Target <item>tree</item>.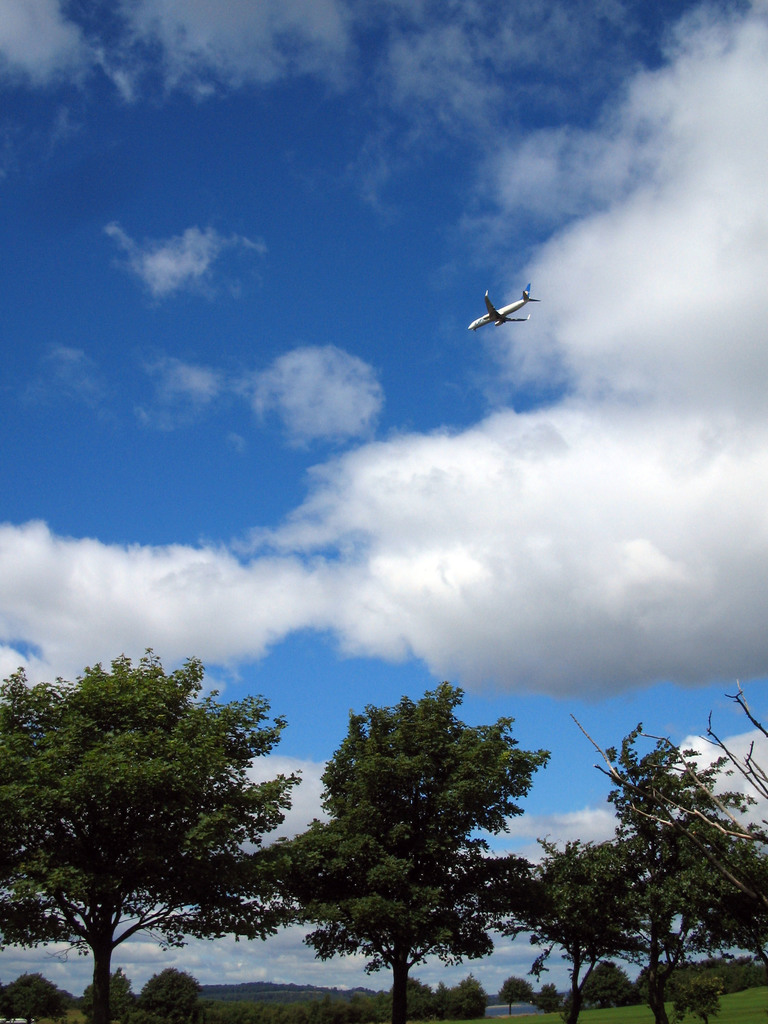
Target region: [left=644, top=961, right=767, bottom=1001].
